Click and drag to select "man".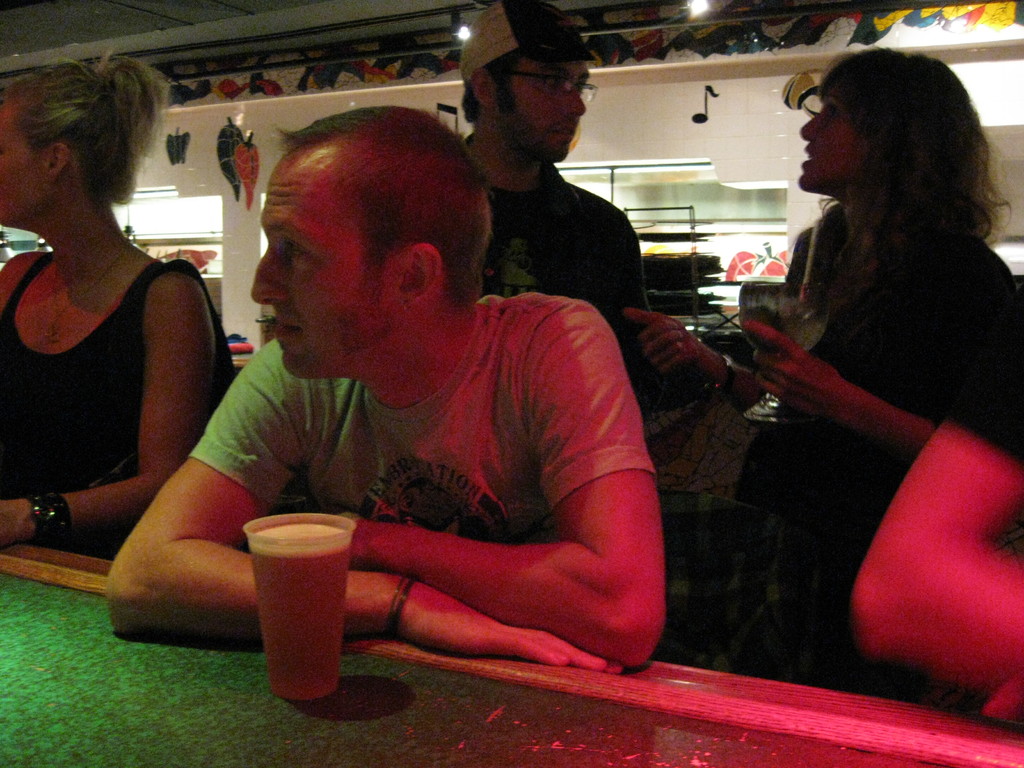
Selection: 99:113:673:646.
